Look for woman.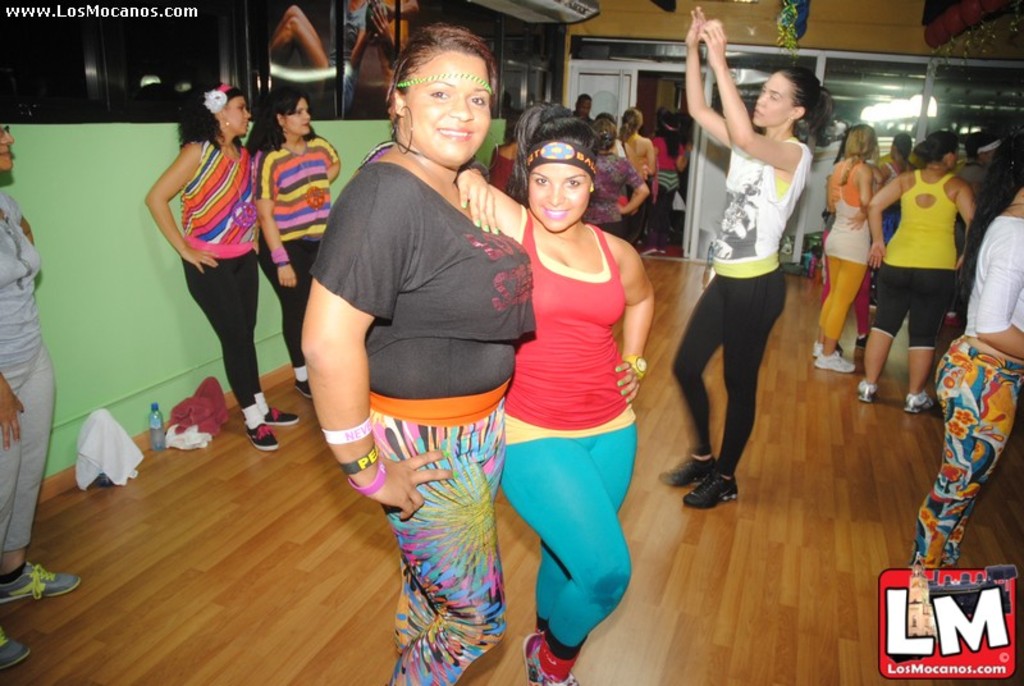
Found: [0,122,81,672].
